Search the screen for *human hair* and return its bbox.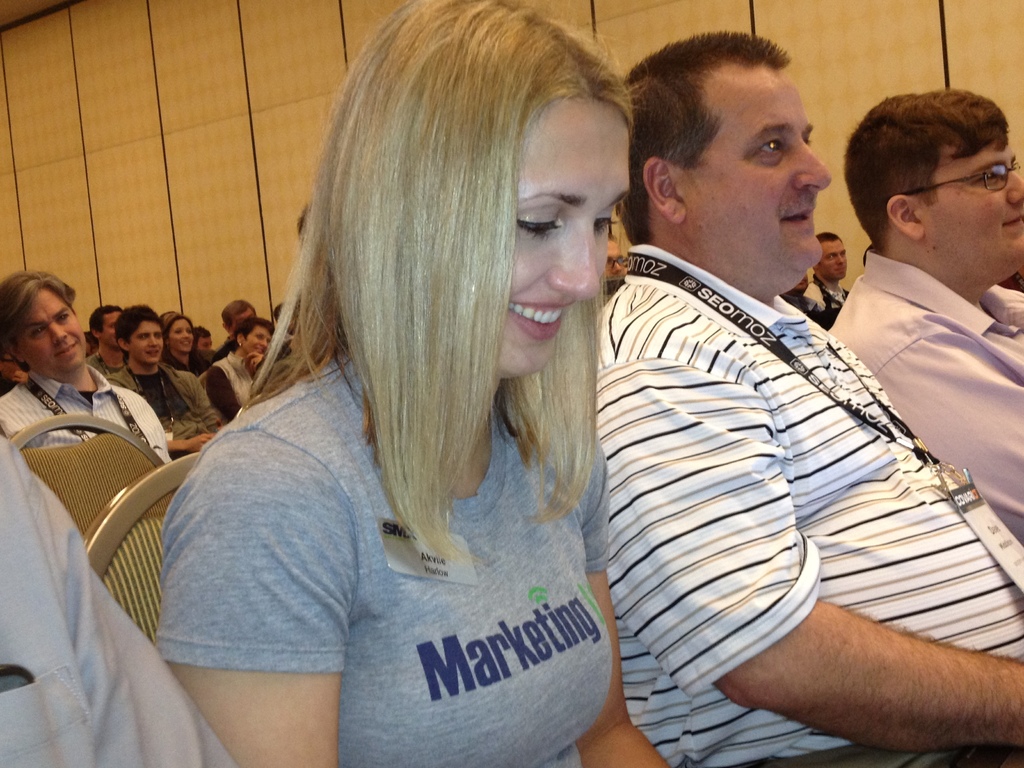
Found: <region>222, 298, 255, 332</region>.
